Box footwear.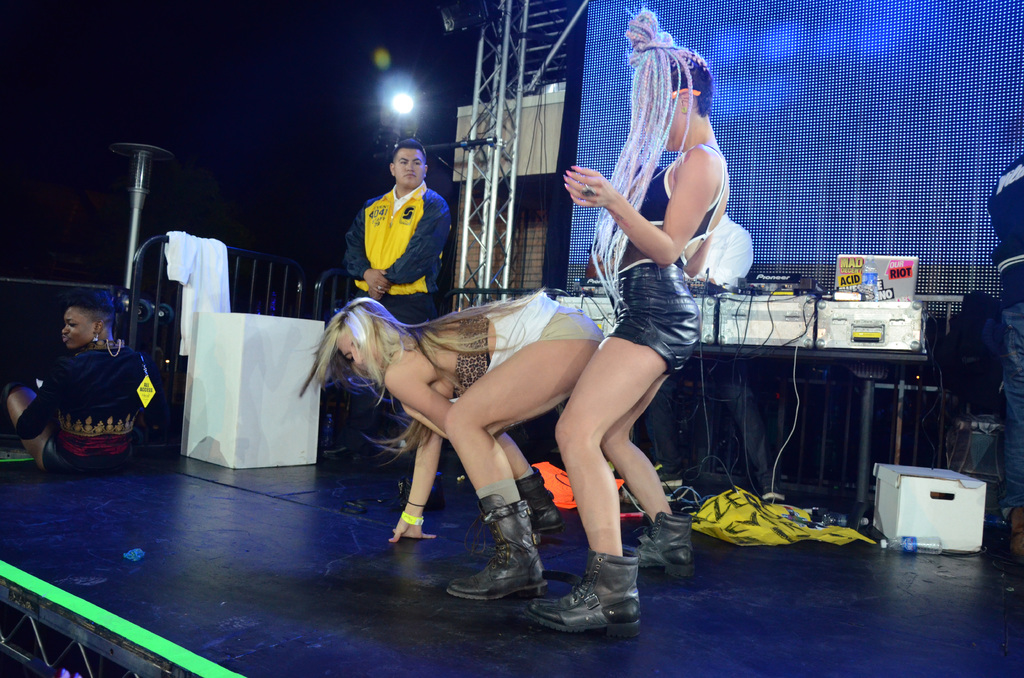
(528,559,633,645).
